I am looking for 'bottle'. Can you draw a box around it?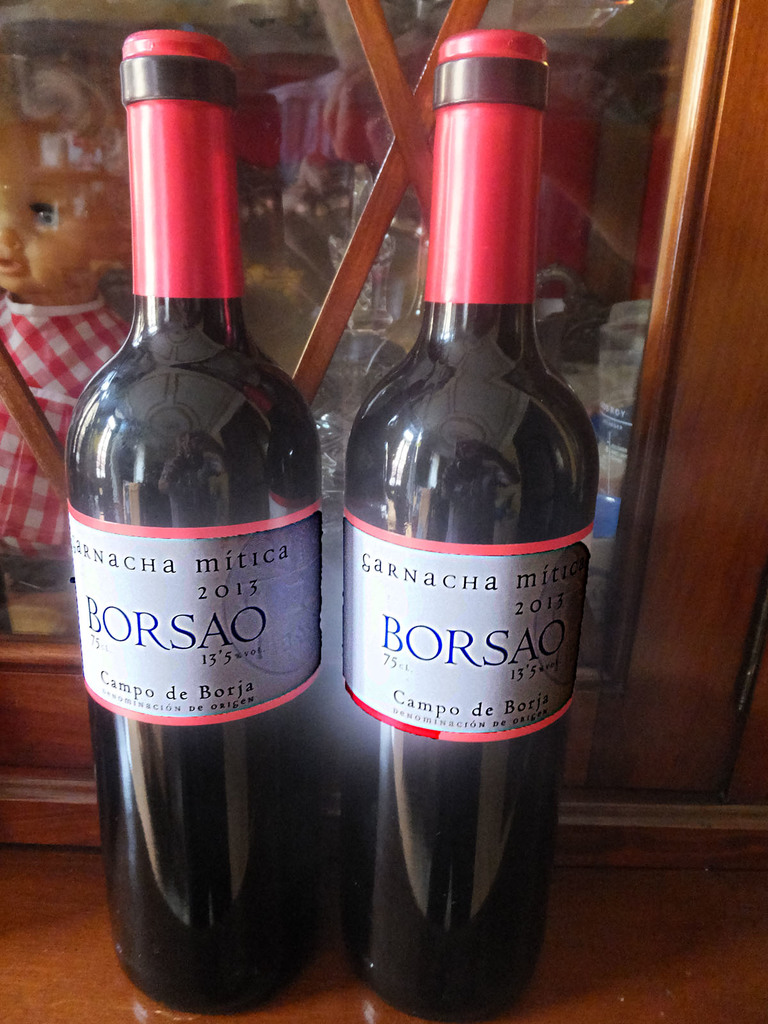
Sure, the bounding box is left=337, top=24, right=612, bottom=1023.
